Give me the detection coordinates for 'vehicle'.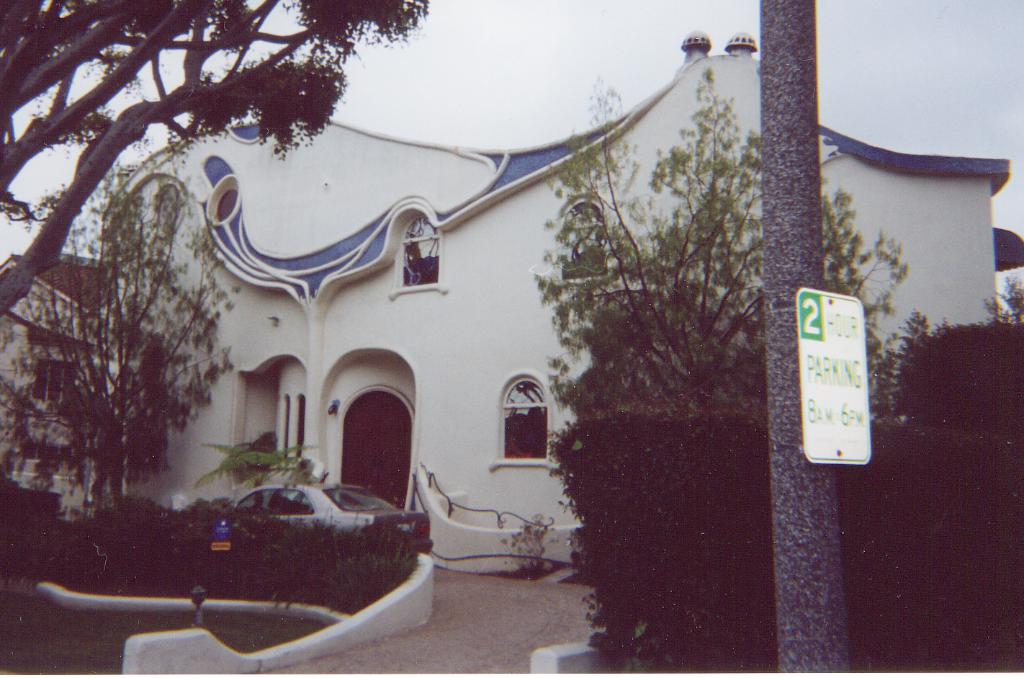
[229,483,433,559].
